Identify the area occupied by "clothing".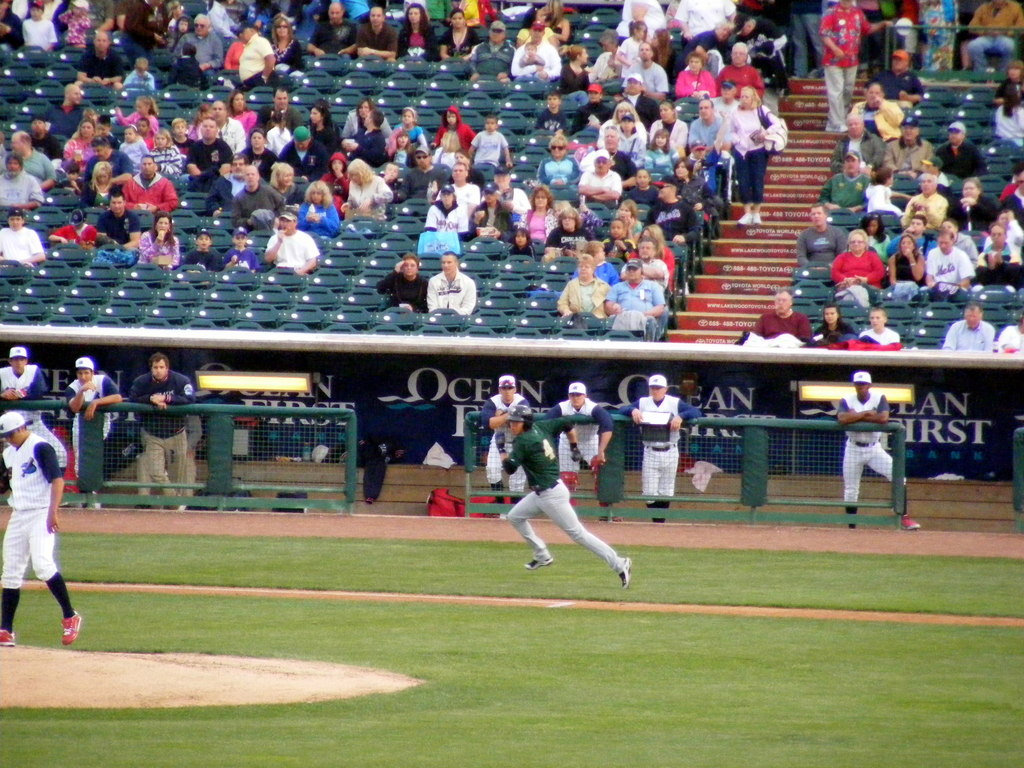
Area: (422,266,476,322).
